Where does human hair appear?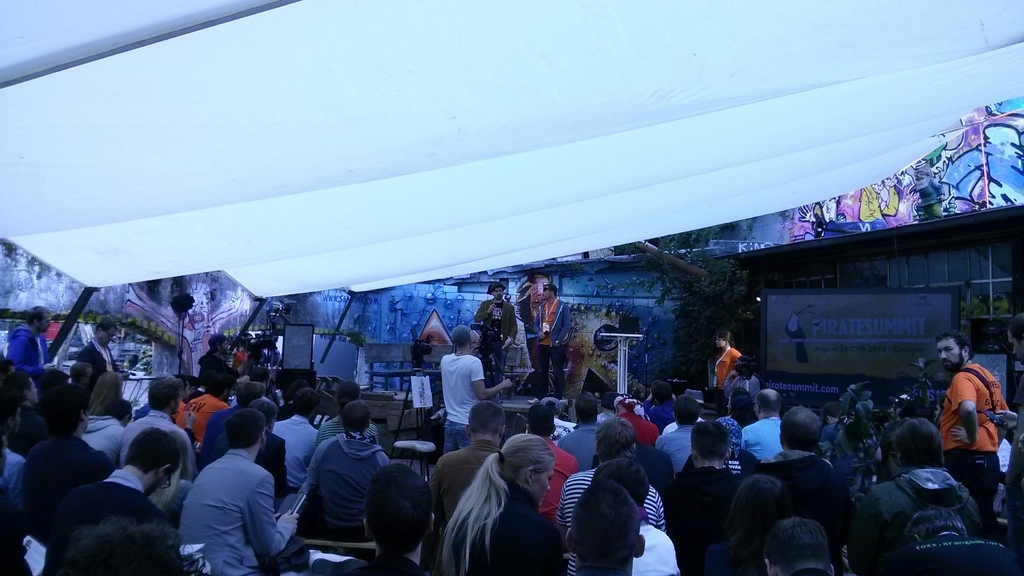
Appears at 484,284,503,296.
